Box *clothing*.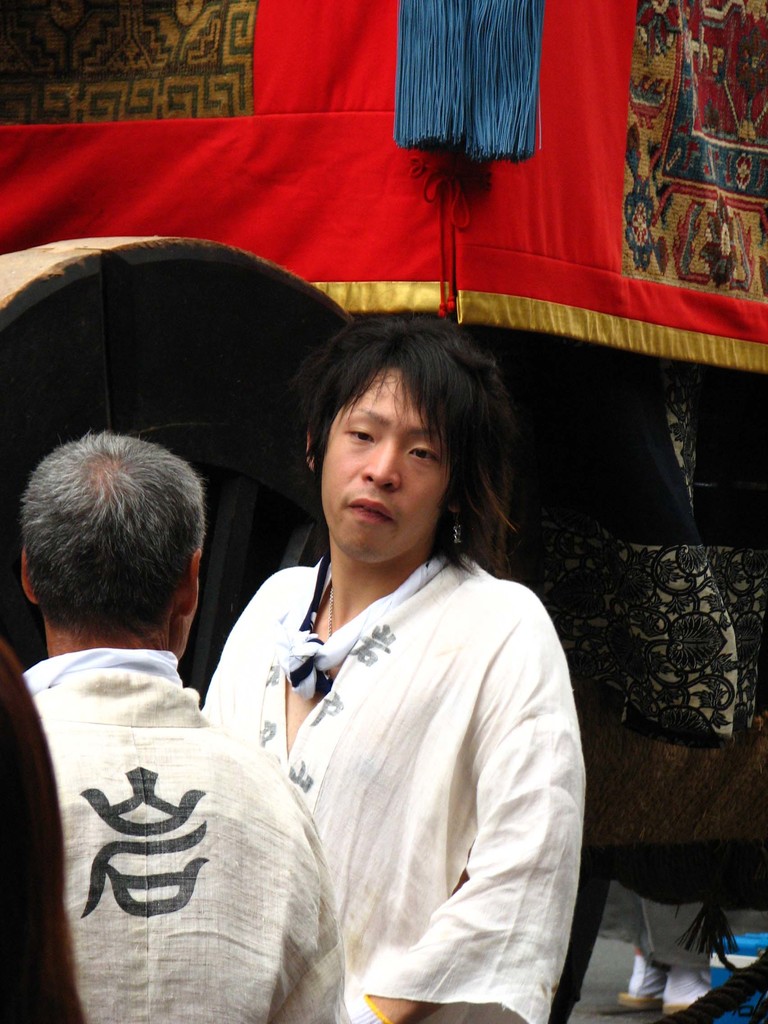
bbox=(636, 900, 721, 966).
